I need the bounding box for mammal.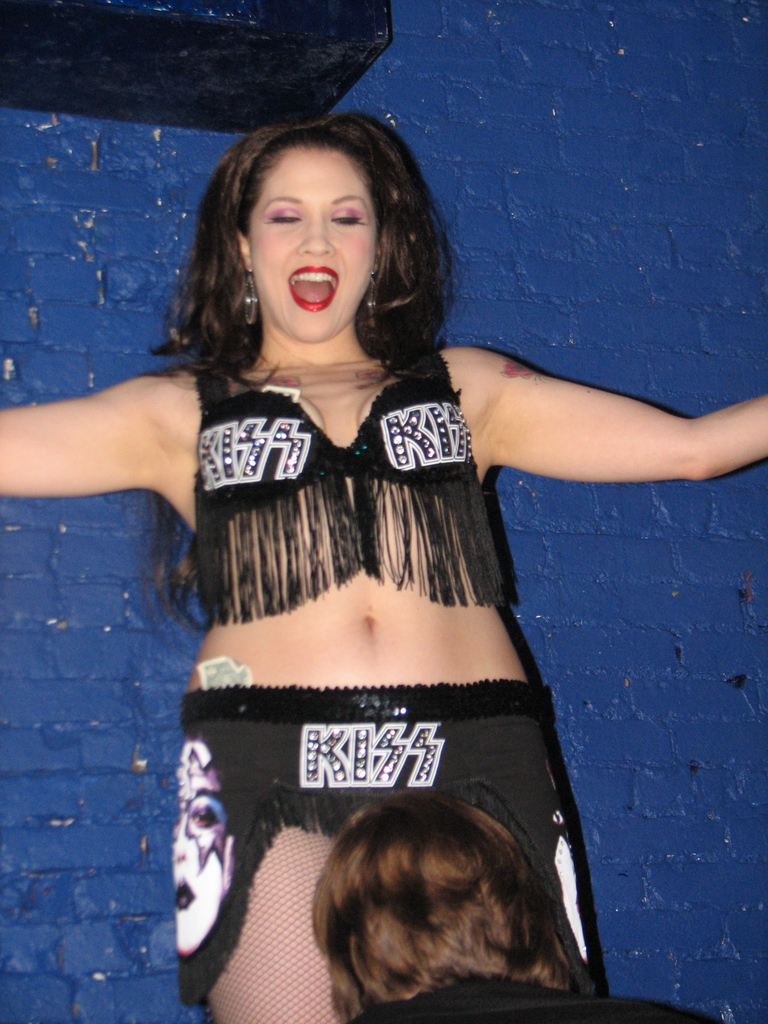
Here it is: (308, 781, 717, 1023).
